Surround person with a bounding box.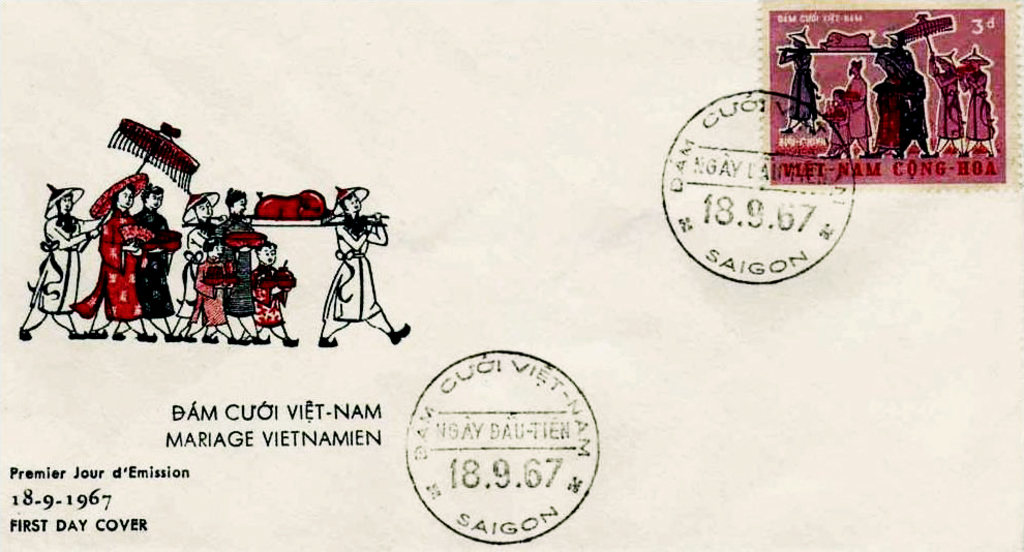
[22,185,101,344].
